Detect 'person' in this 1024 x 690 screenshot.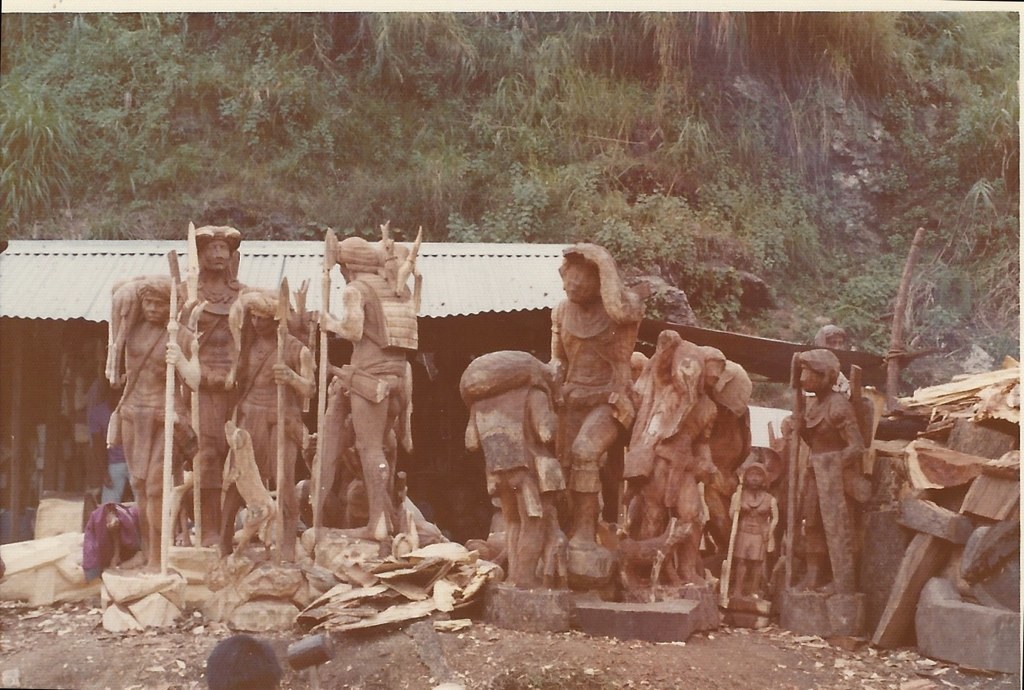
Detection: <box>184,227,244,547</box>.
